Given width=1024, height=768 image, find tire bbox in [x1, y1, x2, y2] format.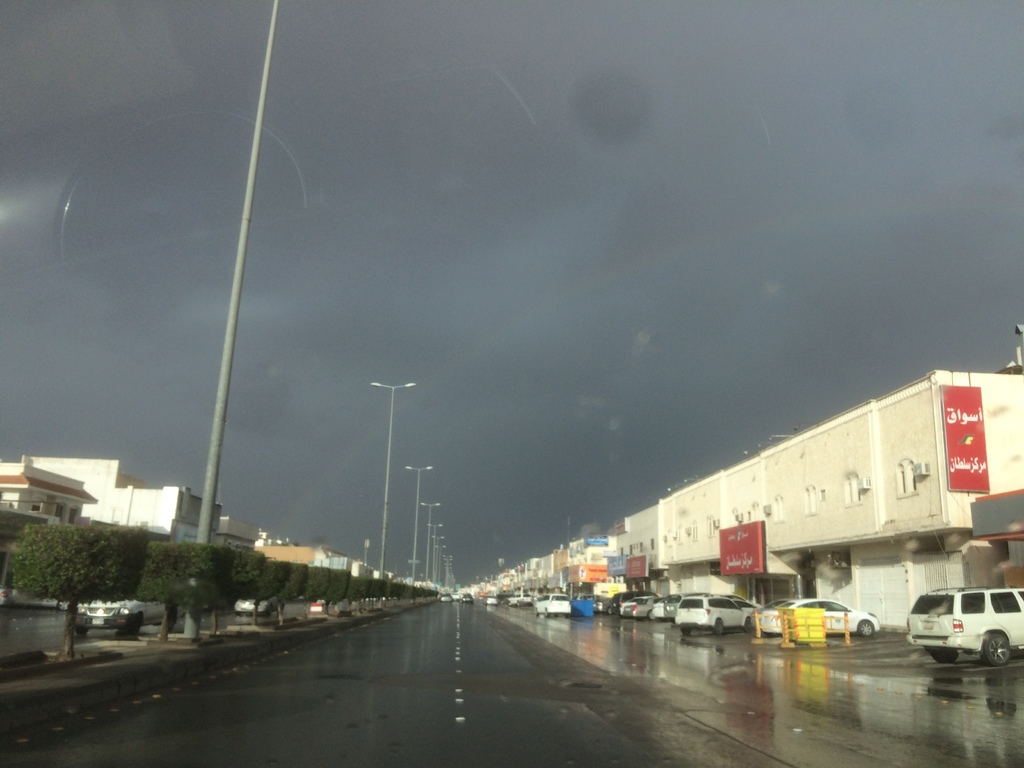
[515, 600, 518, 606].
